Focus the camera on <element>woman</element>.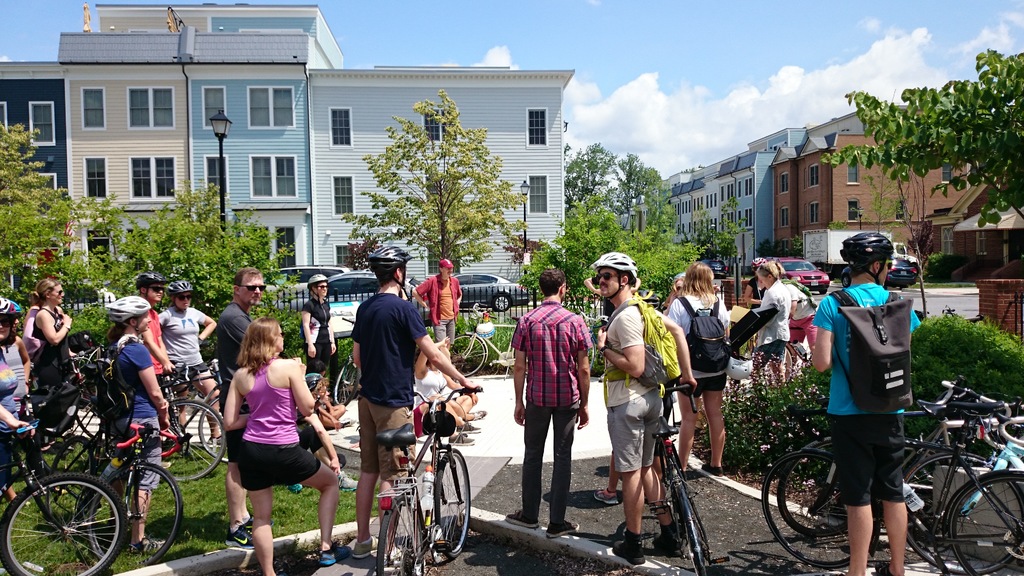
Focus region: rect(30, 277, 70, 457).
